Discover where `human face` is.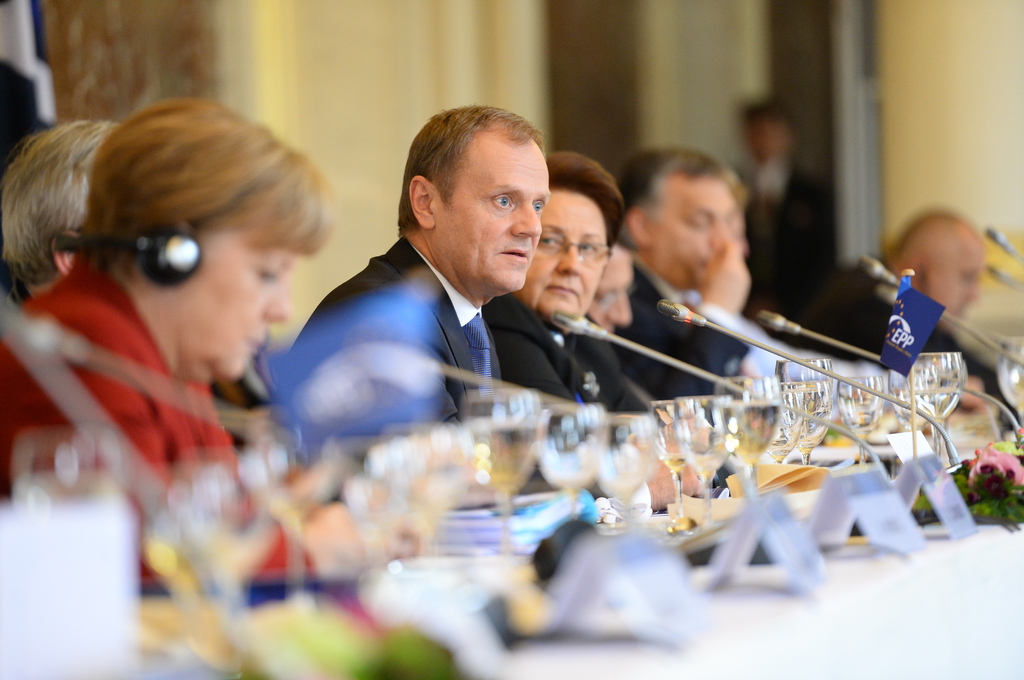
Discovered at (178, 226, 299, 385).
